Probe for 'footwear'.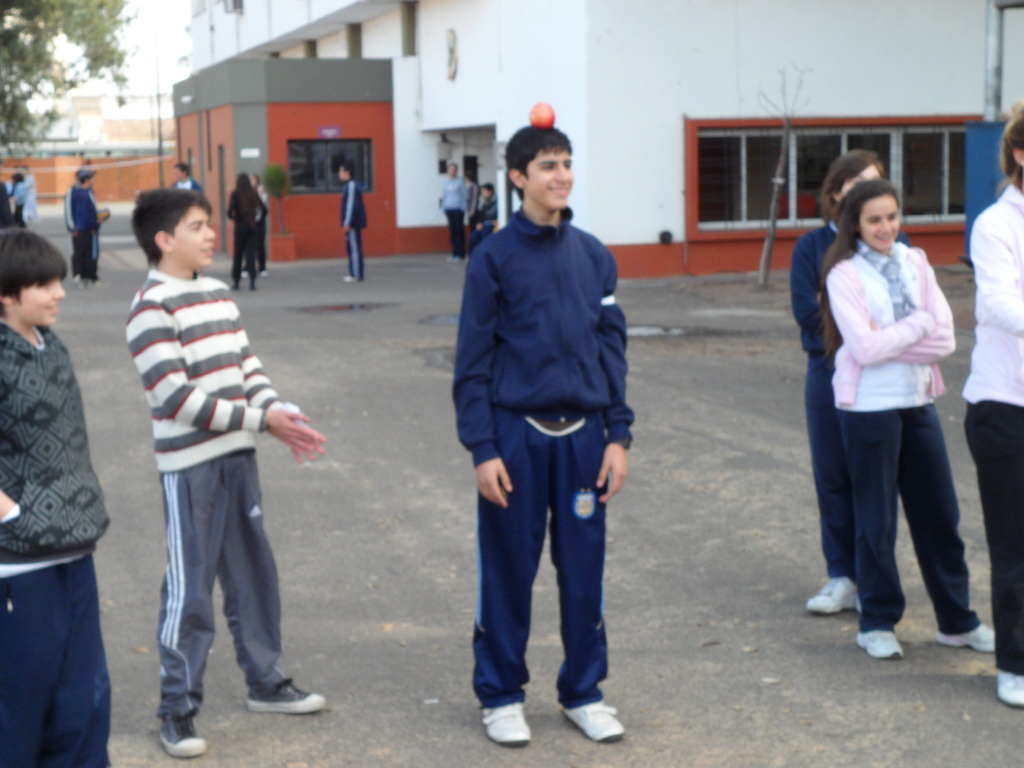
Probe result: (477, 701, 534, 750).
